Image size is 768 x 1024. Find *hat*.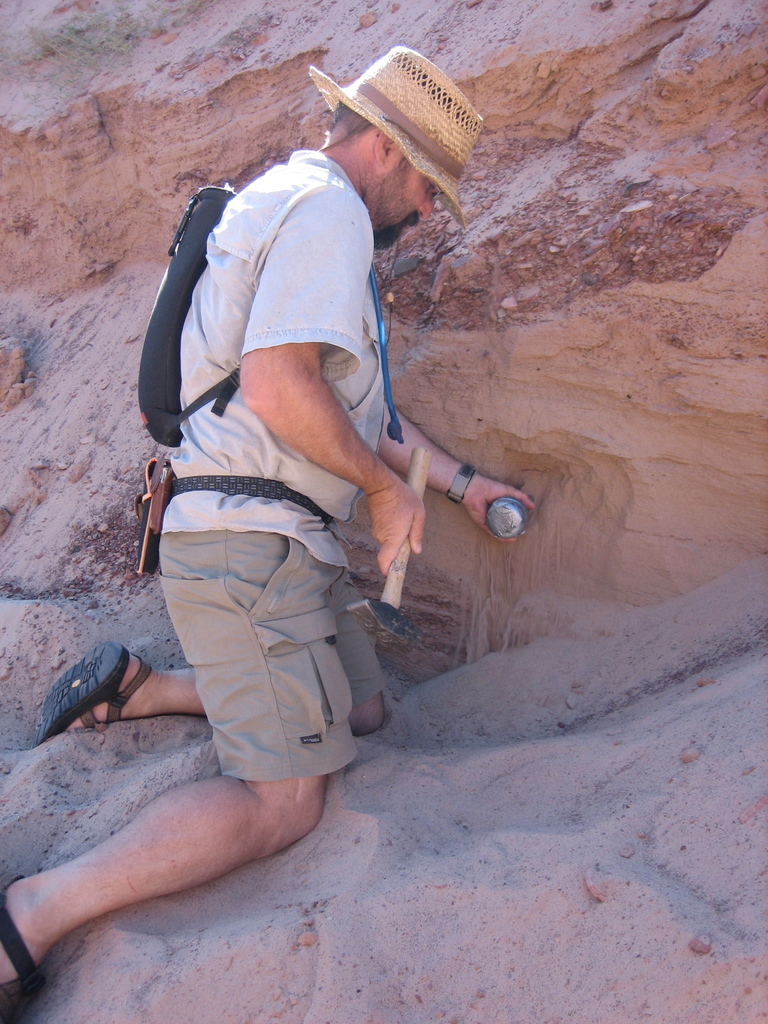
crop(307, 42, 484, 223).
